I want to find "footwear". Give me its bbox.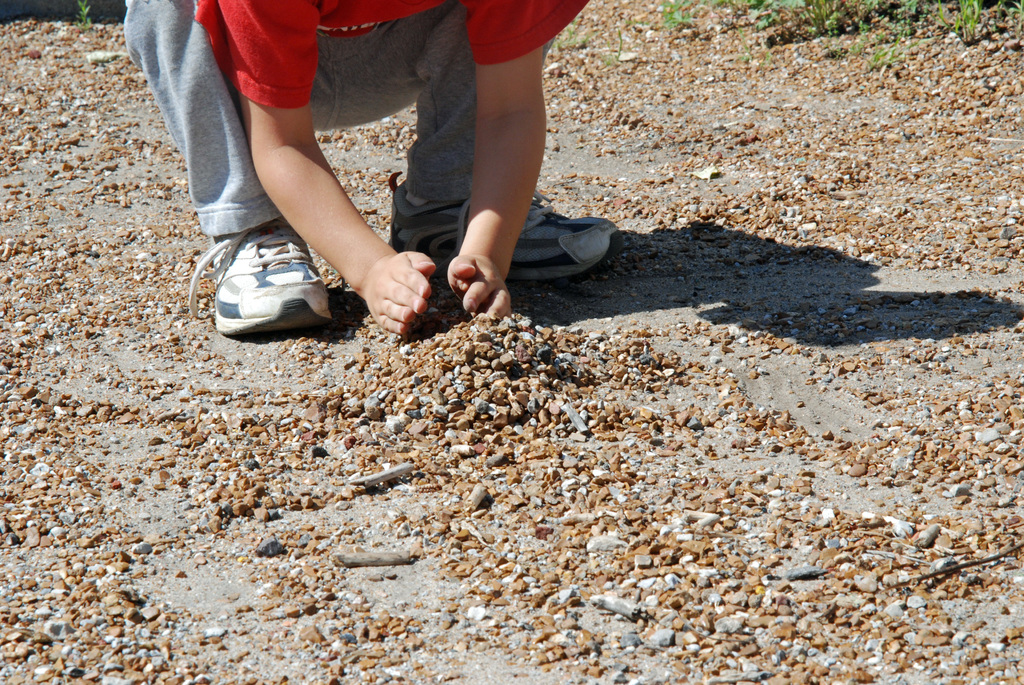
[191, 215, 333, 333].
